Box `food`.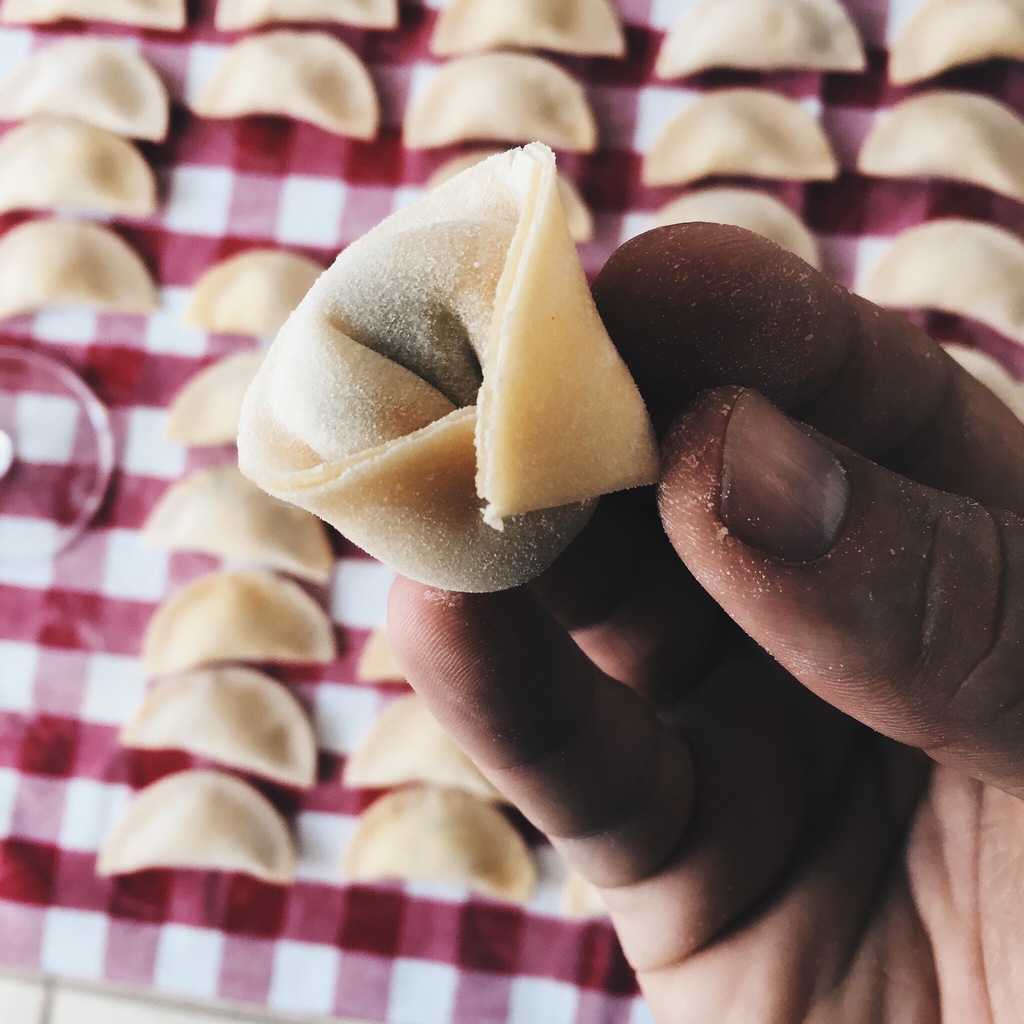
left=650, top=189, right=819, bottom=270.
